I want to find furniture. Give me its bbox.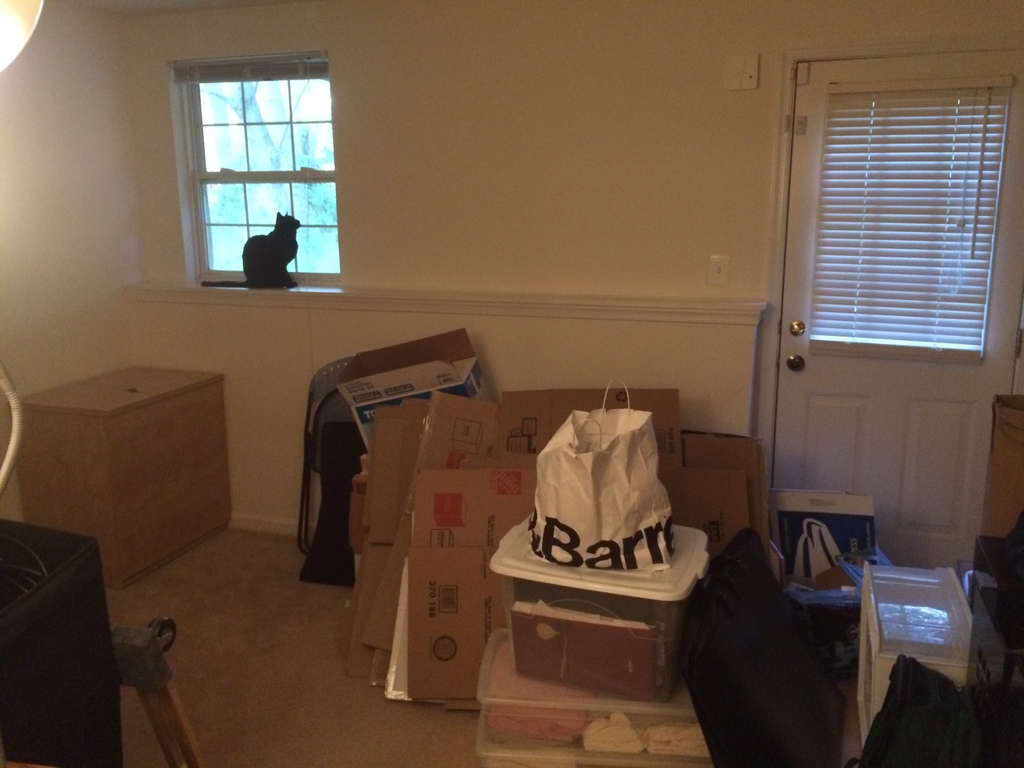
l=5, t=364, r=226, b=594.
